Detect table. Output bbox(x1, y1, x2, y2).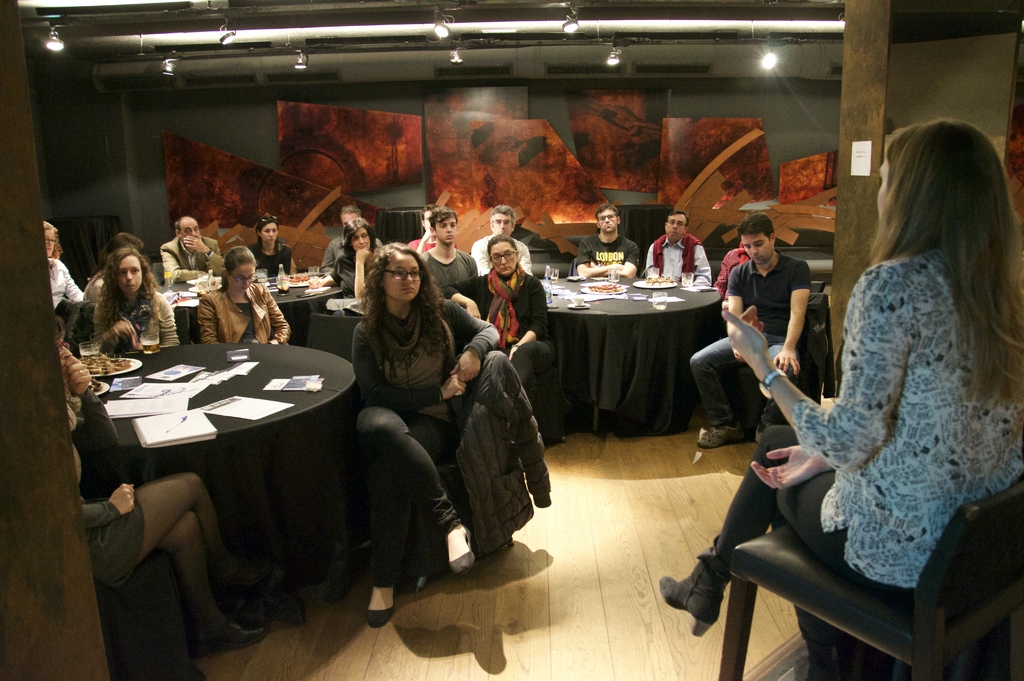
bbox(178, 267, 344, 347).
